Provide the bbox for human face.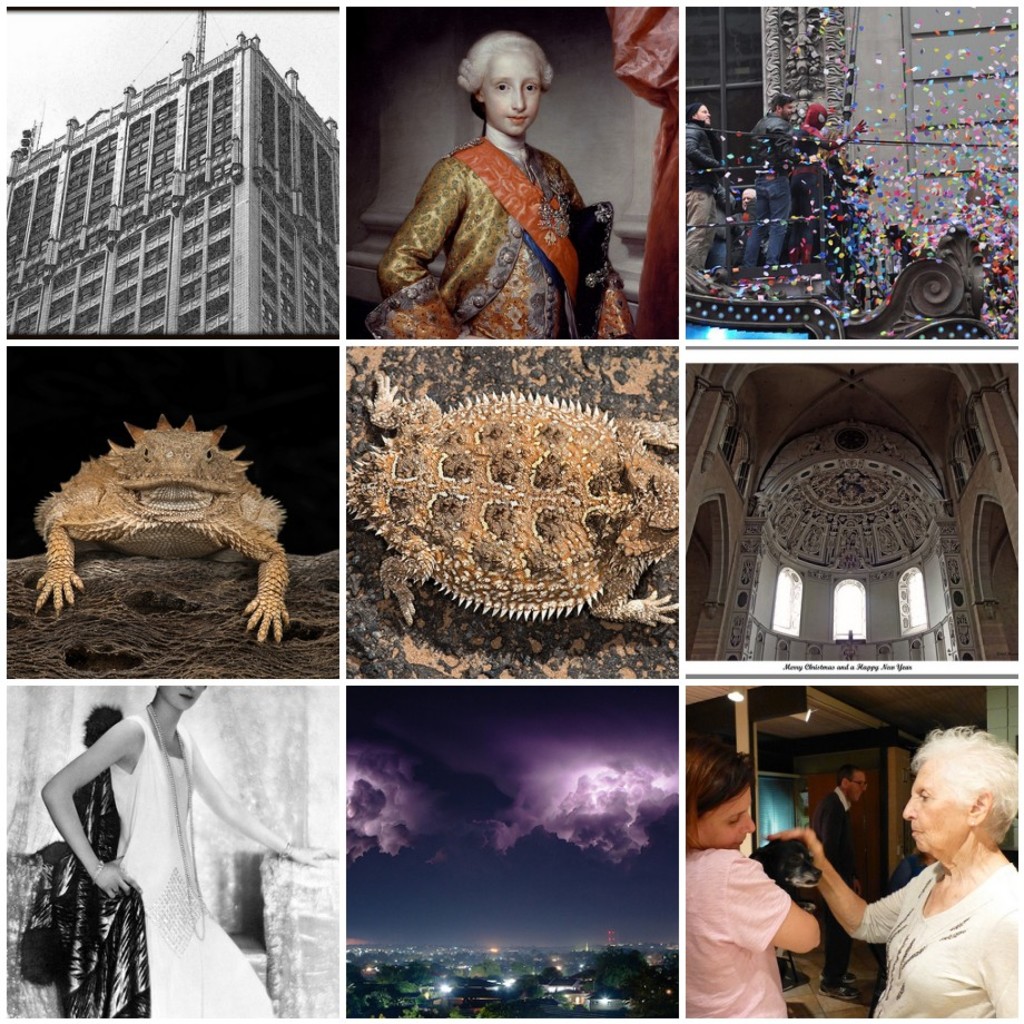
484, 56, 540, 136.
